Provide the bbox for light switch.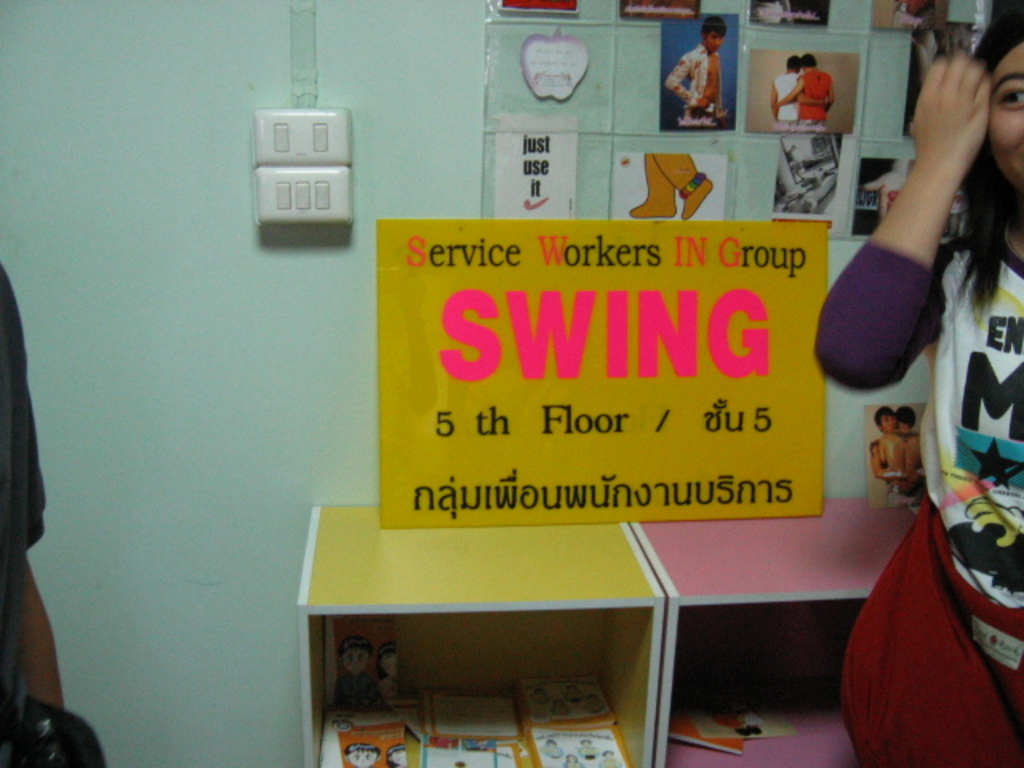
<bbox>250, 106, 355, 166</bbox>.
